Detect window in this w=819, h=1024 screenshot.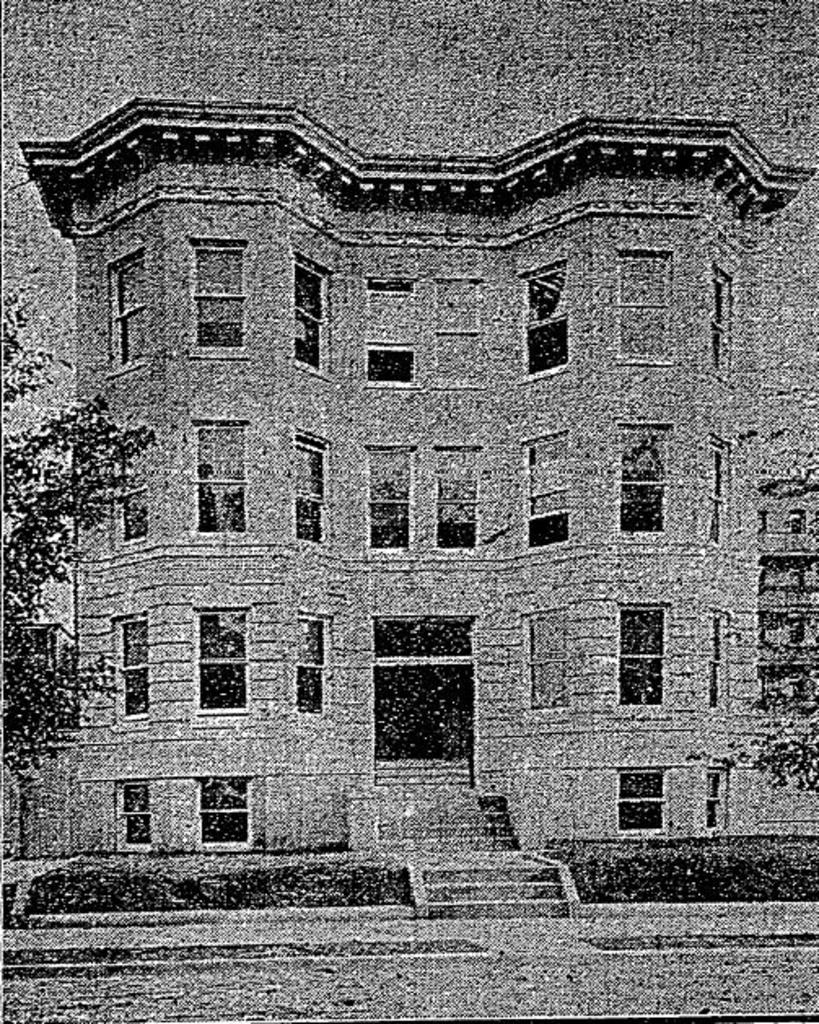
Detection: detection(114, 612, 151, 715).
